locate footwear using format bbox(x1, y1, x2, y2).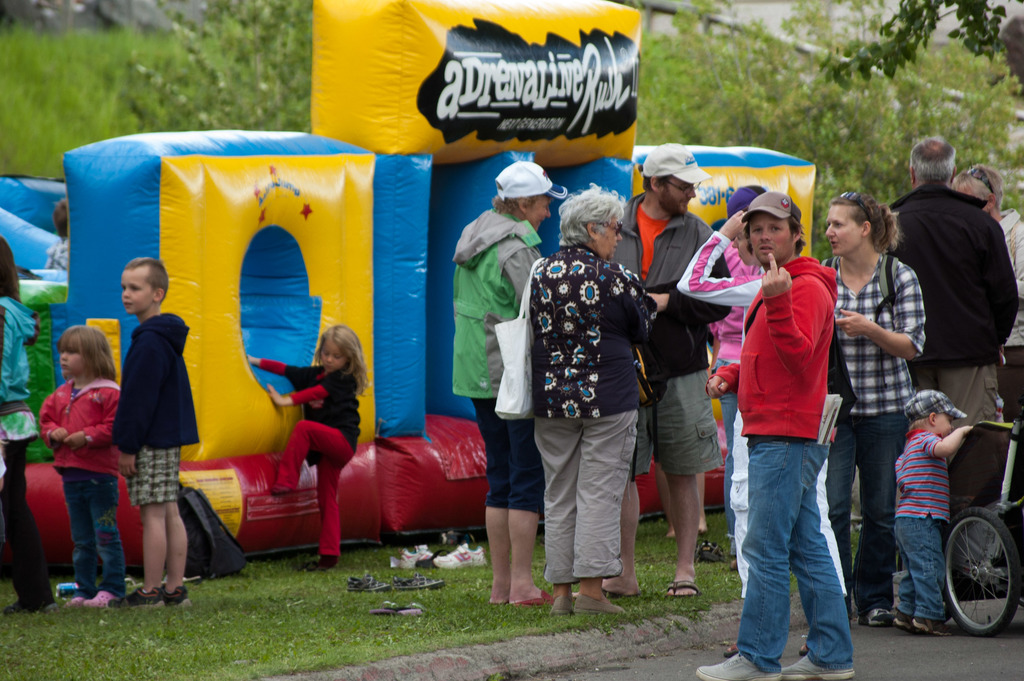
bbox(669, 577, 710, 602).
